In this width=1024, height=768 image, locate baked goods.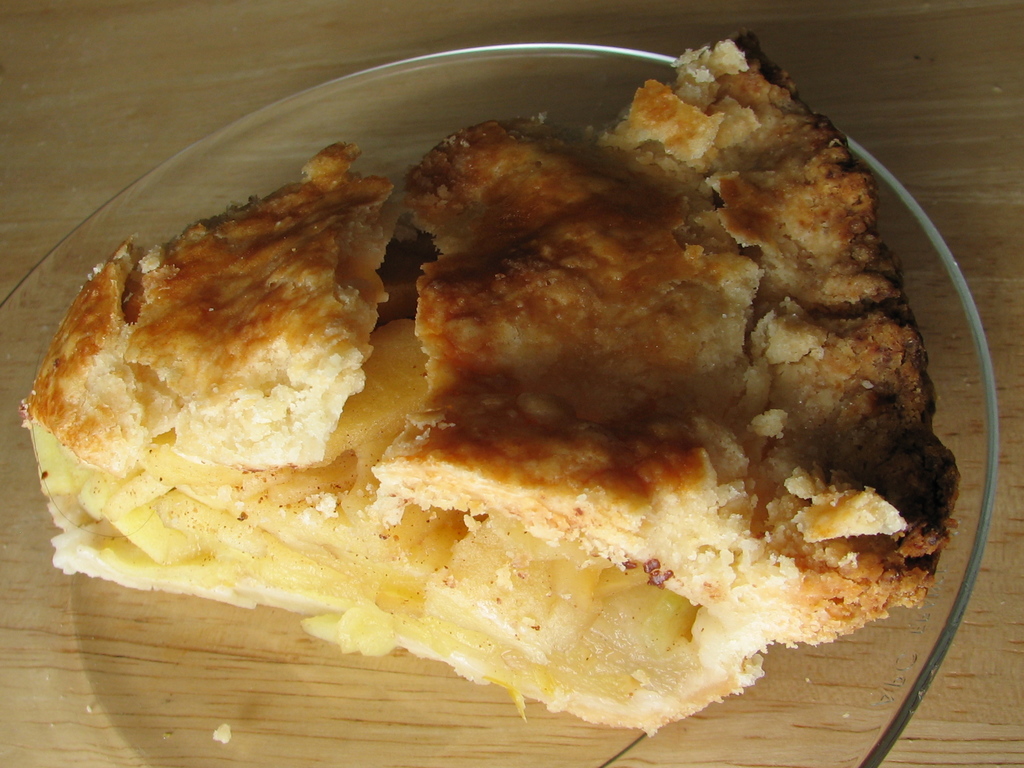
Bounding box: Rect(20, 26, 964, 738).
